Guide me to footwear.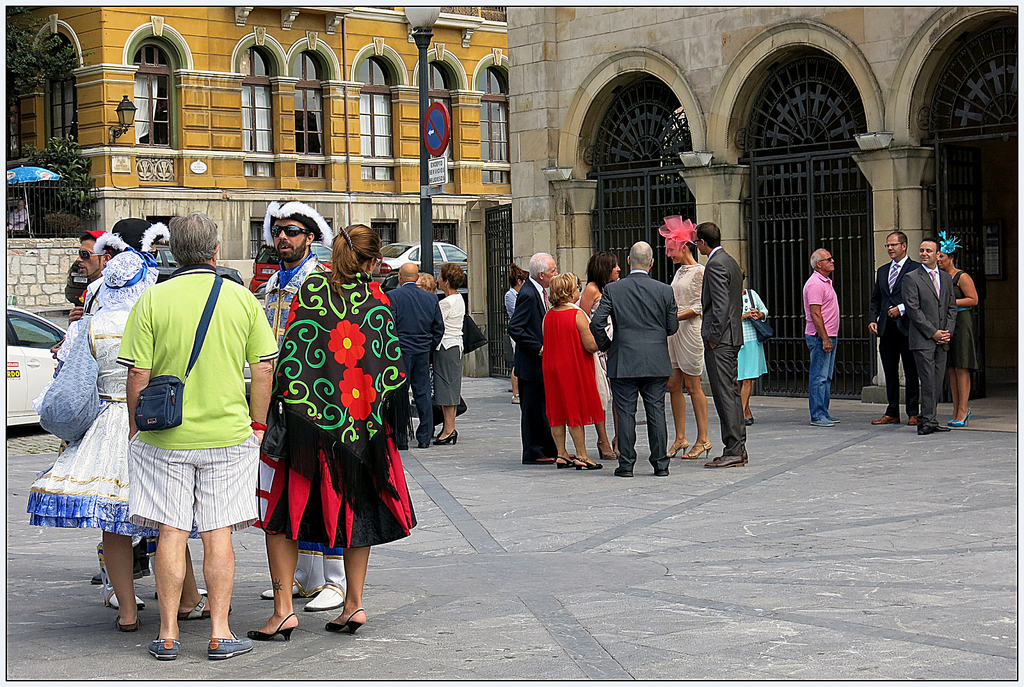
Guidance: <box>556,453,572,469</box>.
